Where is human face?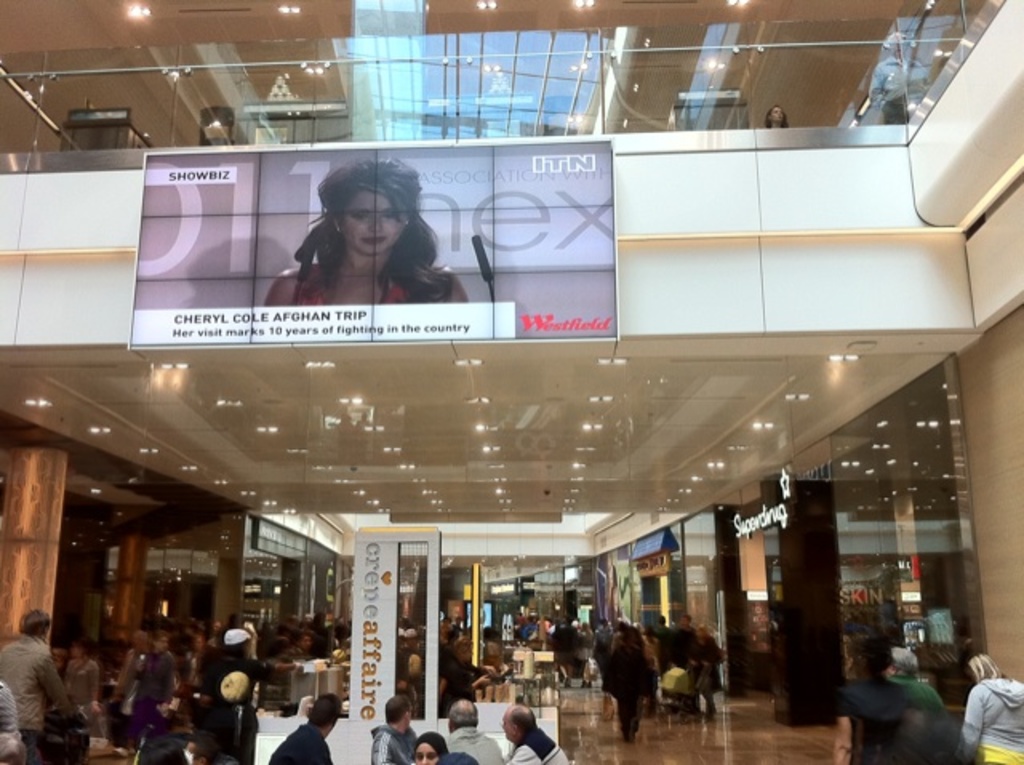
box(770, 110, 782, 125).
